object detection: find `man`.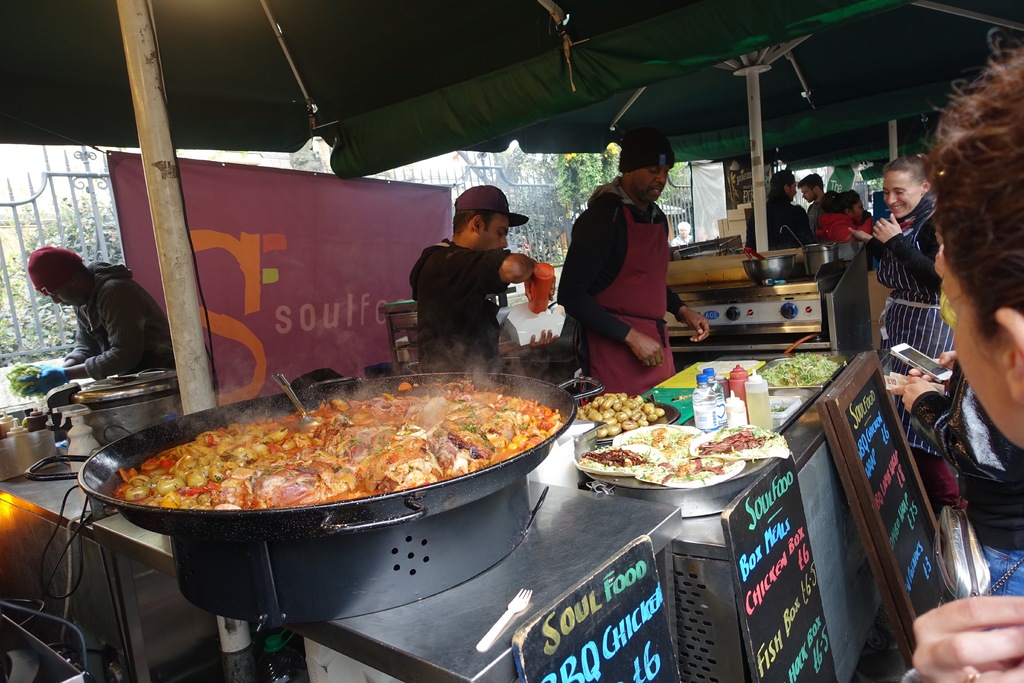
<box>669,218,699,247</box>.
